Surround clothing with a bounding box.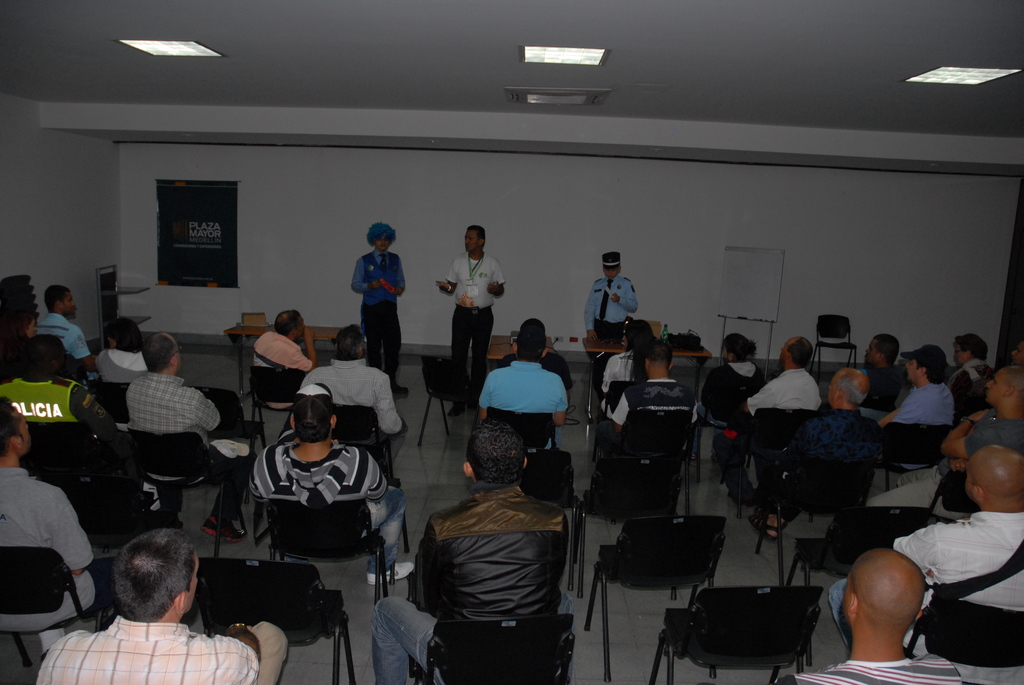
<bbox>34, 312, 97, 363</bbox>.
